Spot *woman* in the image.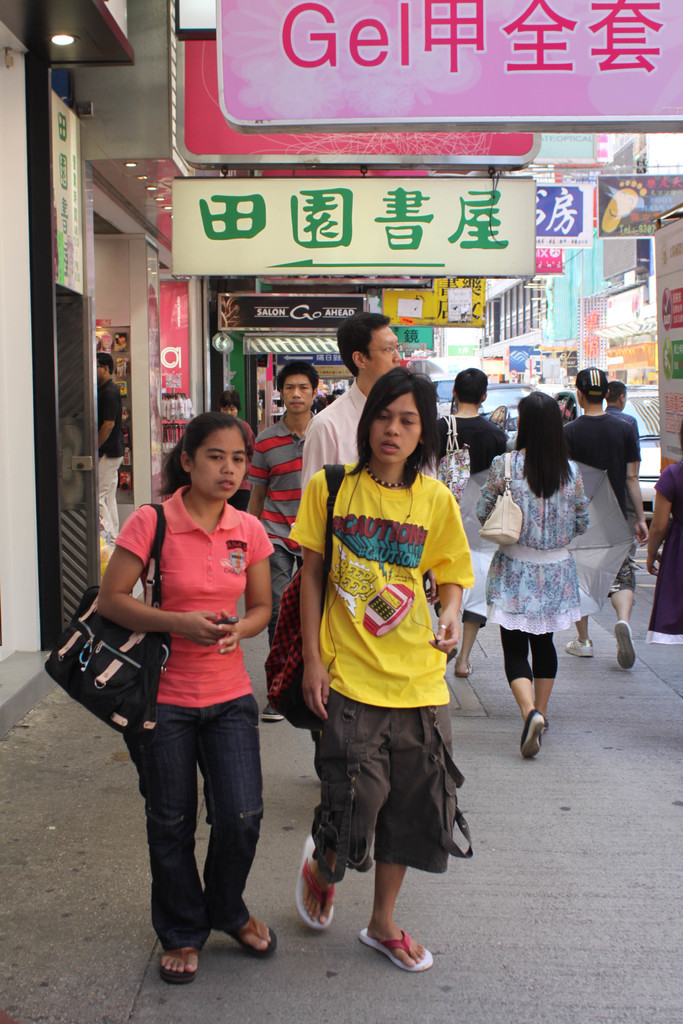
*woman* found at x1=94, y1=409, x2=274, y2=986.
